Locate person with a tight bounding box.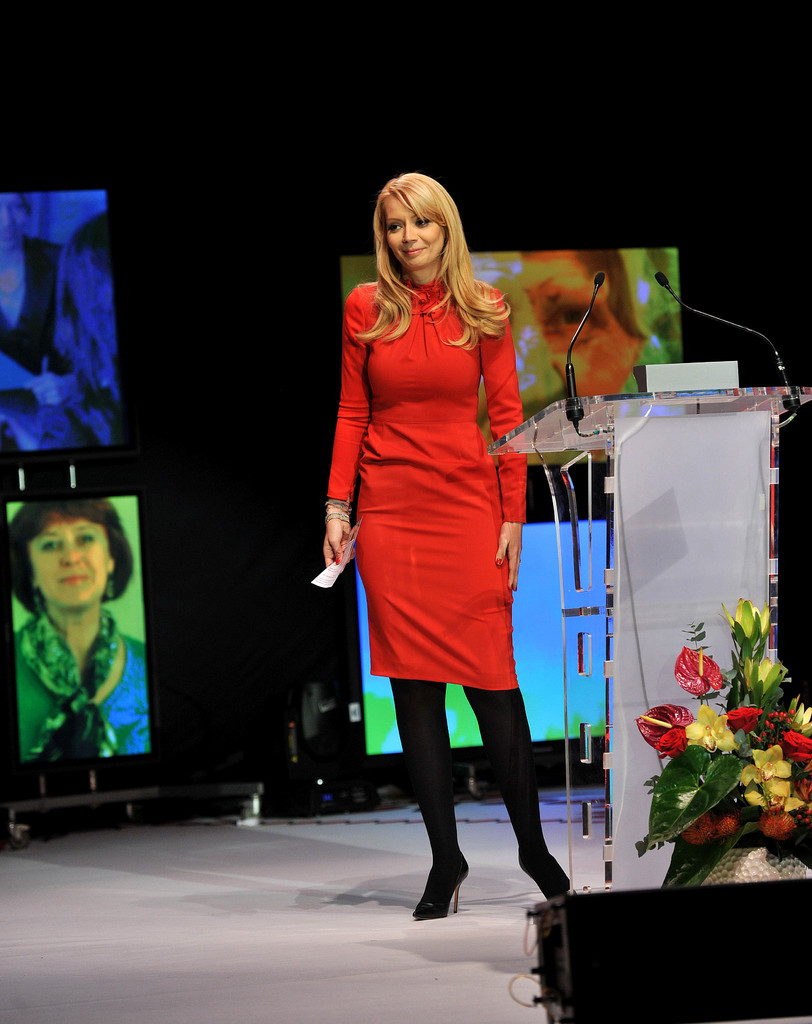
(316, 150, 564, 932).
